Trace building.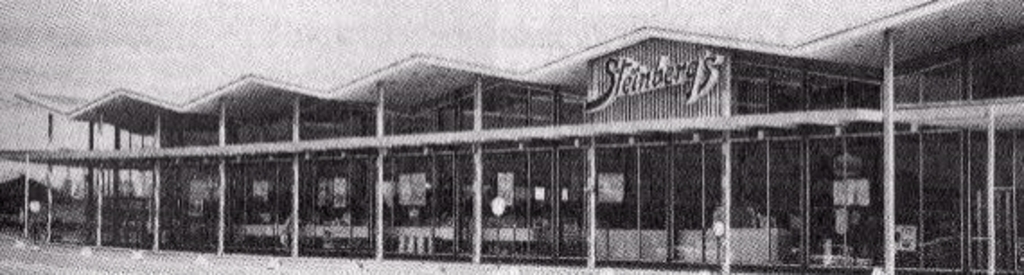
Traced to rect(0, 0, 1022, 273).
